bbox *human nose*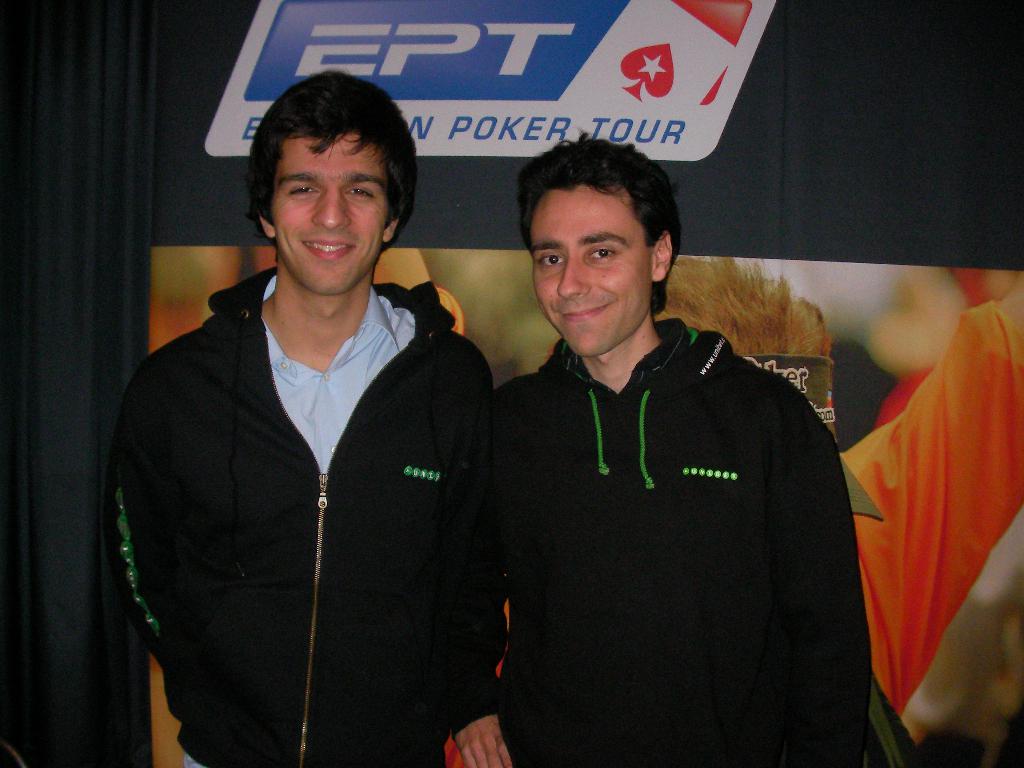
rect(559, 253, 589, 299)
